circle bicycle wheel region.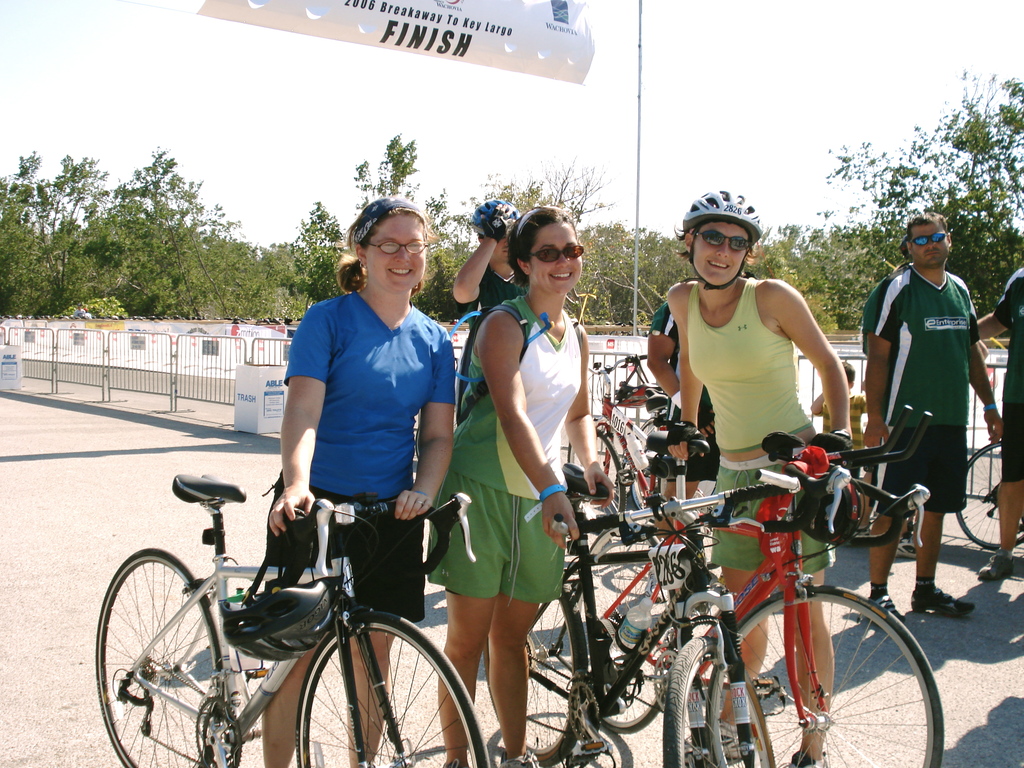
Region: Rect(294, 611, 487, 767).
